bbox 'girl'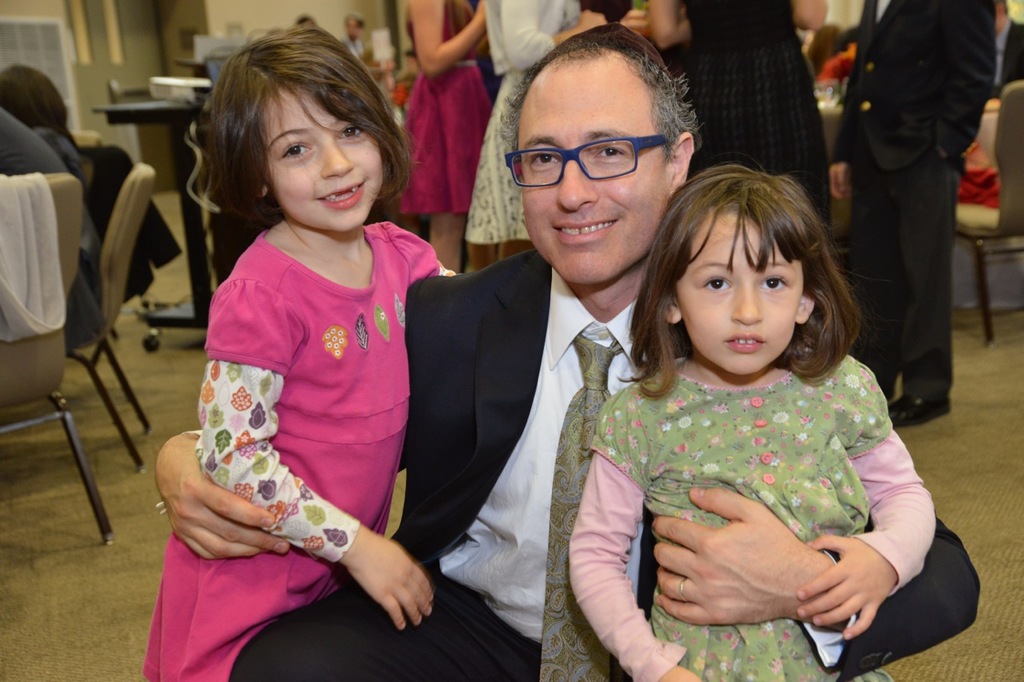
(570, 159, 933, 681)
